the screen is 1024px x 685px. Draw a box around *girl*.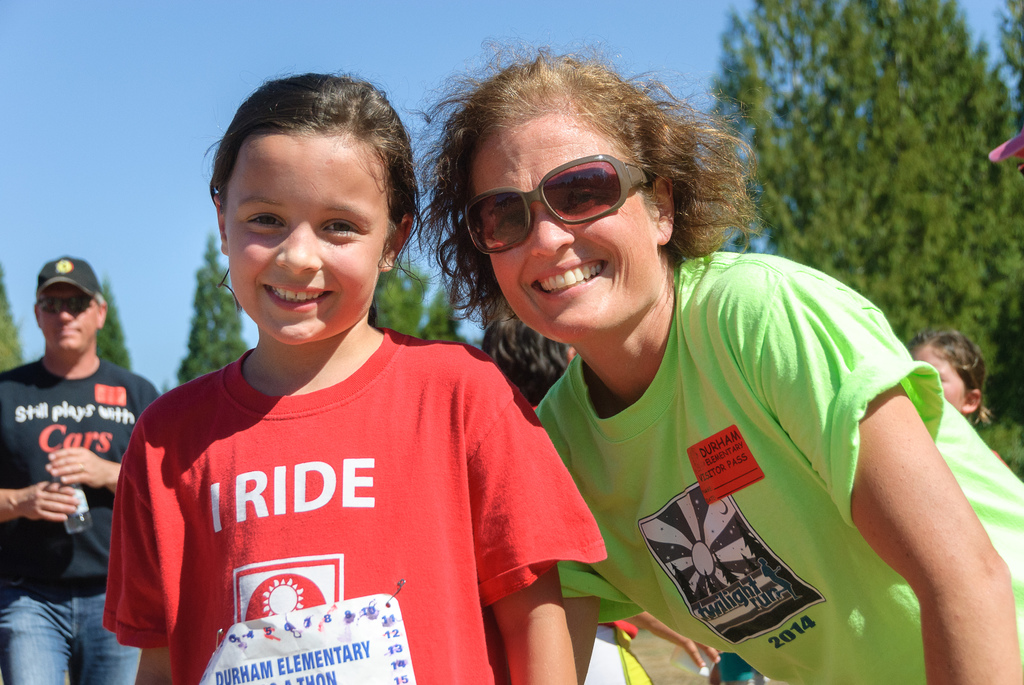
region(908, 322, 993, 423).
